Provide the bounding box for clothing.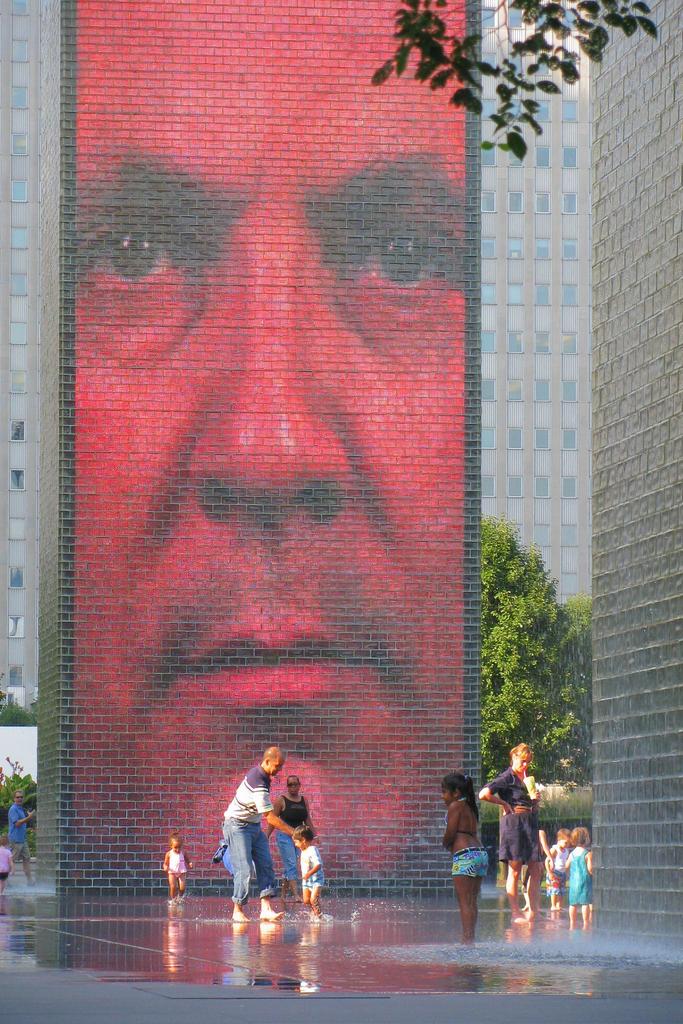
(x1=301, y1=845, x2=327, y2=895).
